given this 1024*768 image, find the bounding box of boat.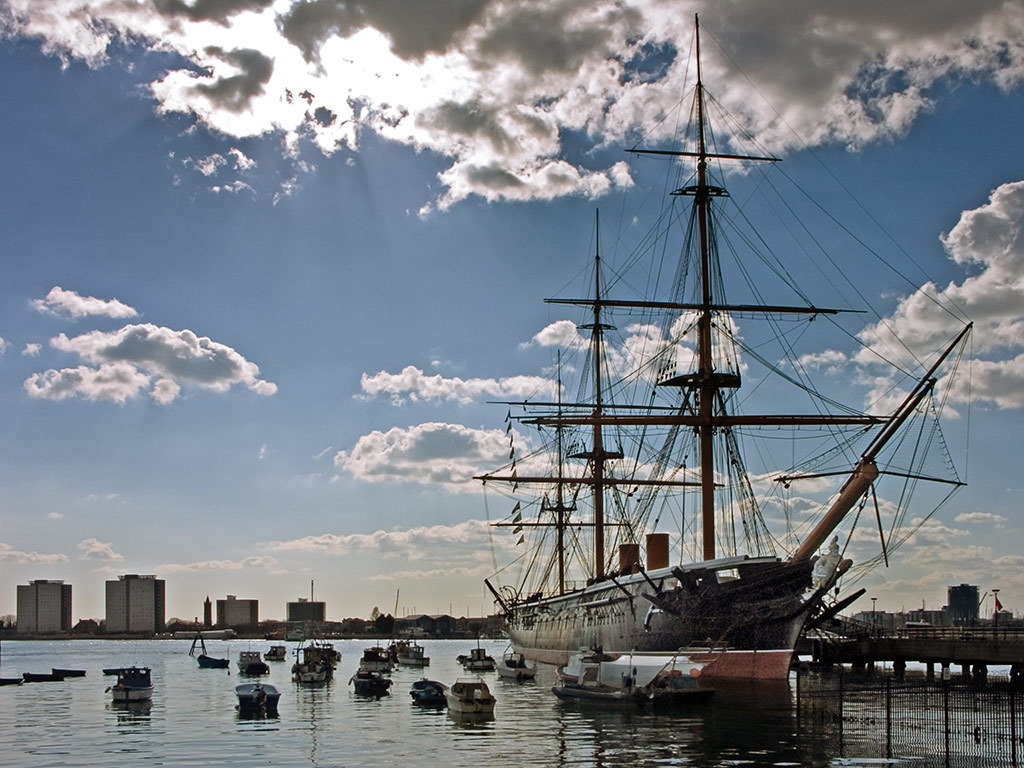
235, 682, 282, 709.
